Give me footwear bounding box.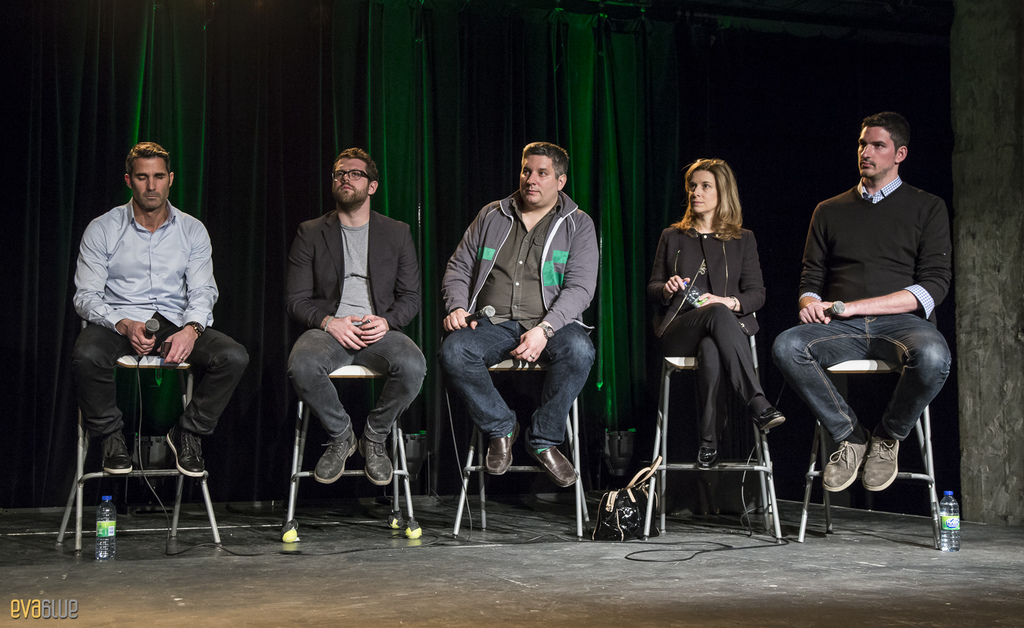
x1=826, y1=436, x2=866, y2=494.
